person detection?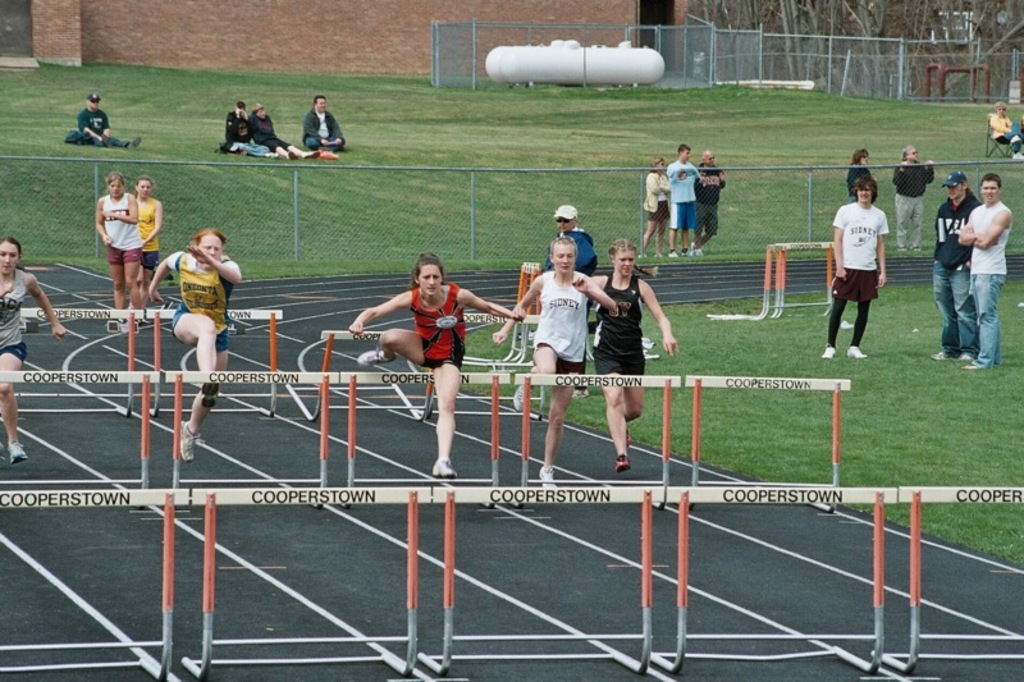
box=[639, 159, 671, 253]
